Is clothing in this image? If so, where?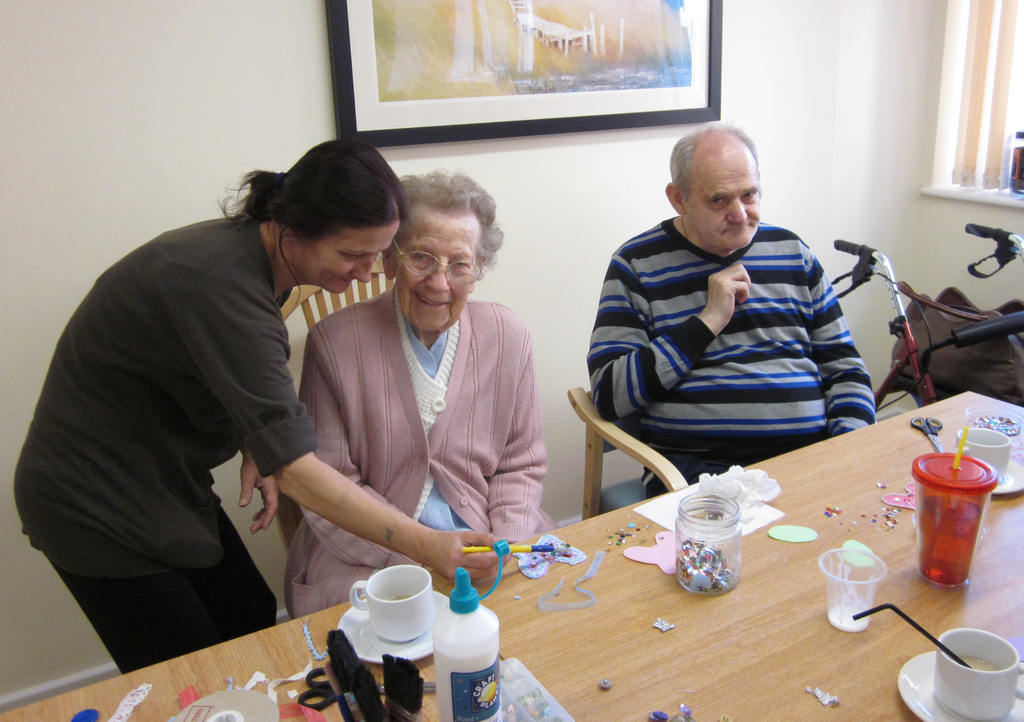
Yes, at {"x1": 284, "y1": 290, "x2": 554, "y2": 623}.
